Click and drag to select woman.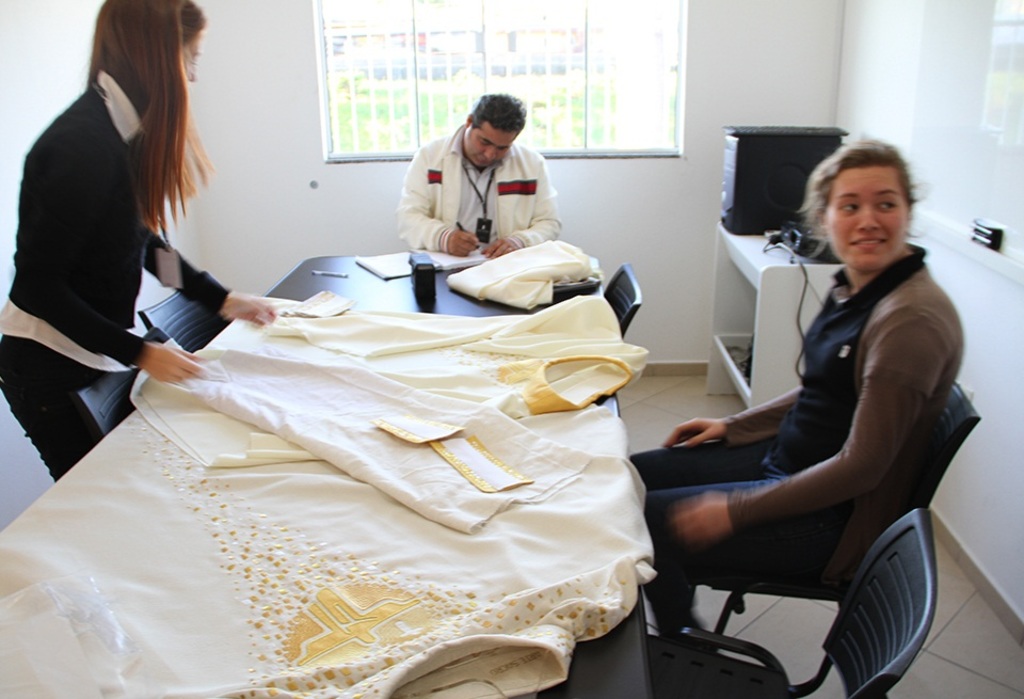
Selection: <region>624, 140, 965, 651</region>.
